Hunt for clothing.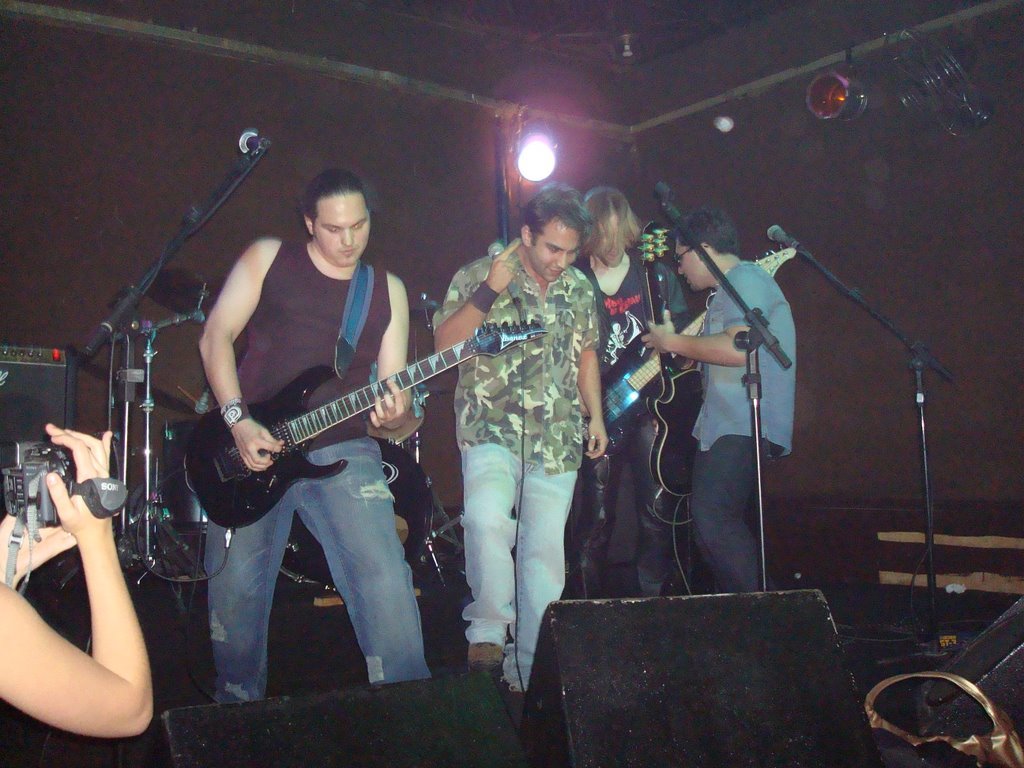
Hunted down at BBox(276, 437, 437, 597).
